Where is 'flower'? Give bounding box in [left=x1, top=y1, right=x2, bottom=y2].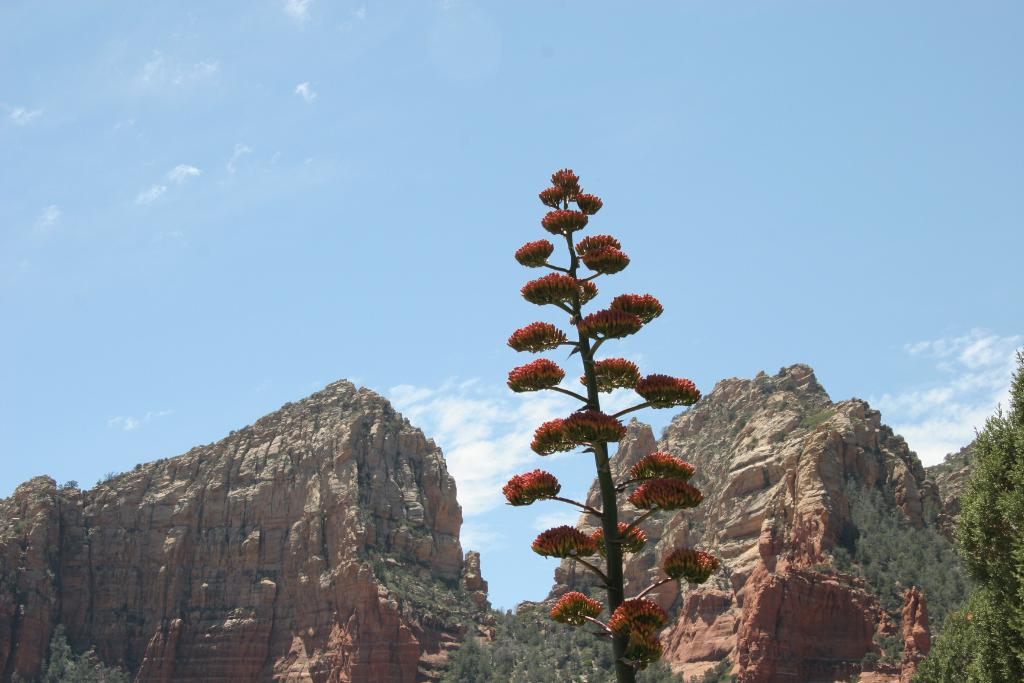
[left=506, top=360, right=561, bottom=395].
